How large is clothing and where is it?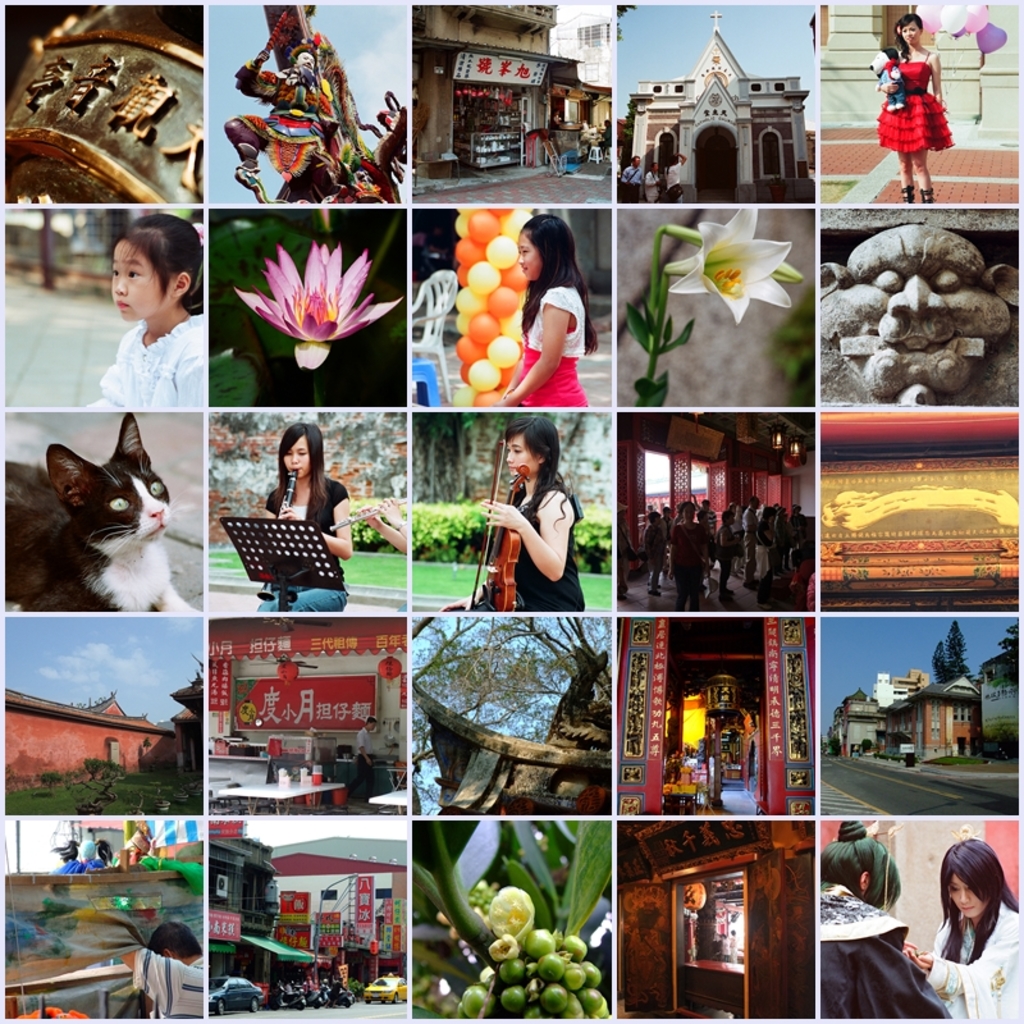
Bounding box: {"x1": 485, "y1": 493, "x2": 596, "y2": 611}.
